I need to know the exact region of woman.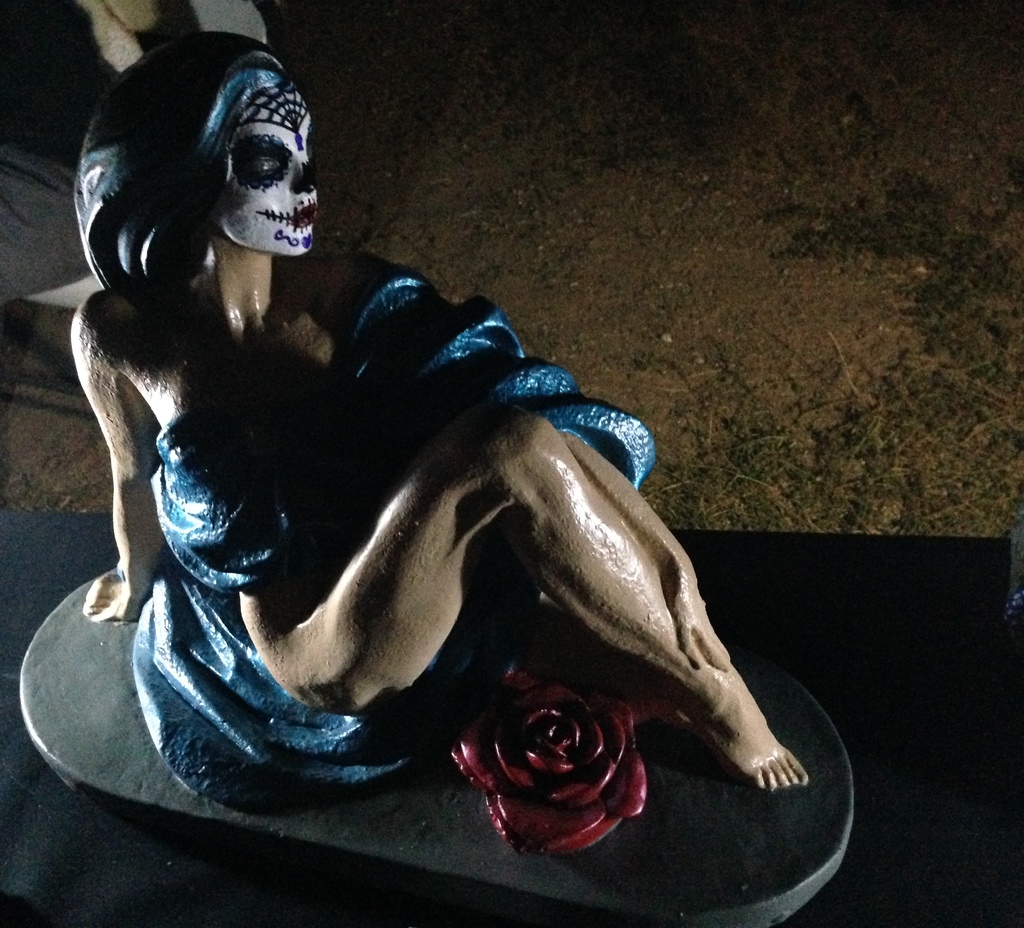
Region: 70:28:806:793.
